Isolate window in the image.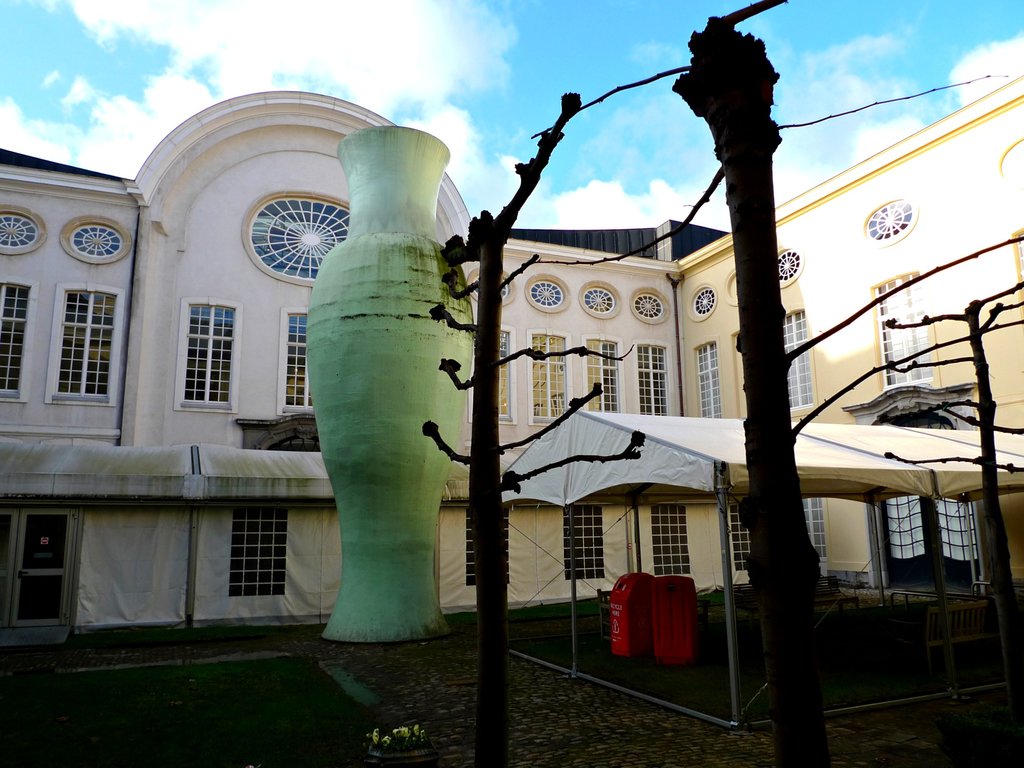
Isolated region: 805/494/826/559.
